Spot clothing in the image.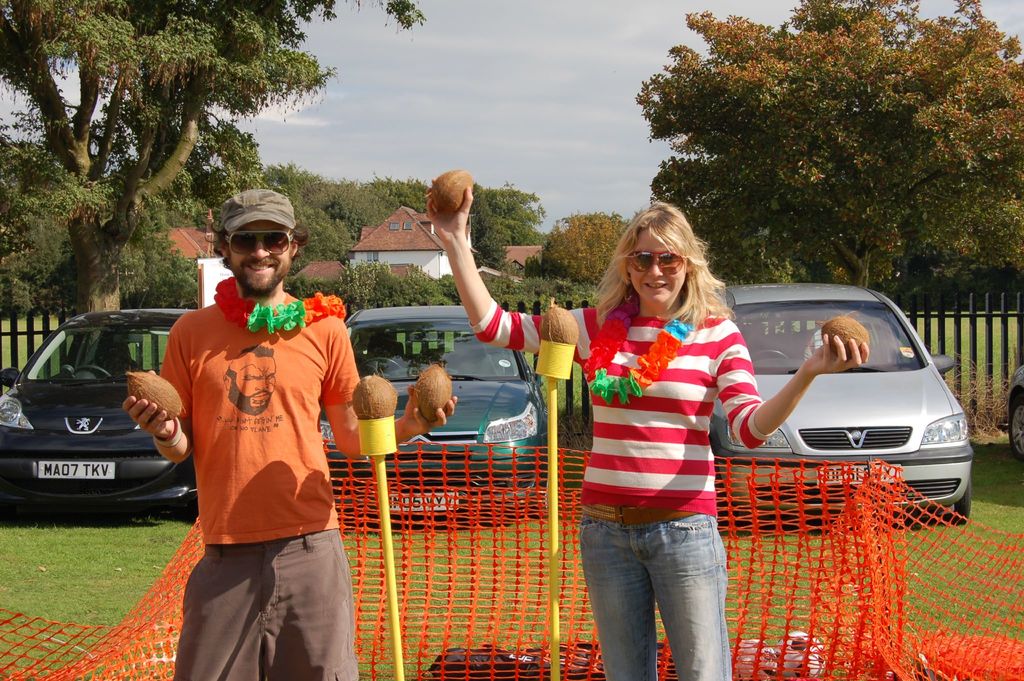
clothing found at locate(143, 250, 360, 635).
